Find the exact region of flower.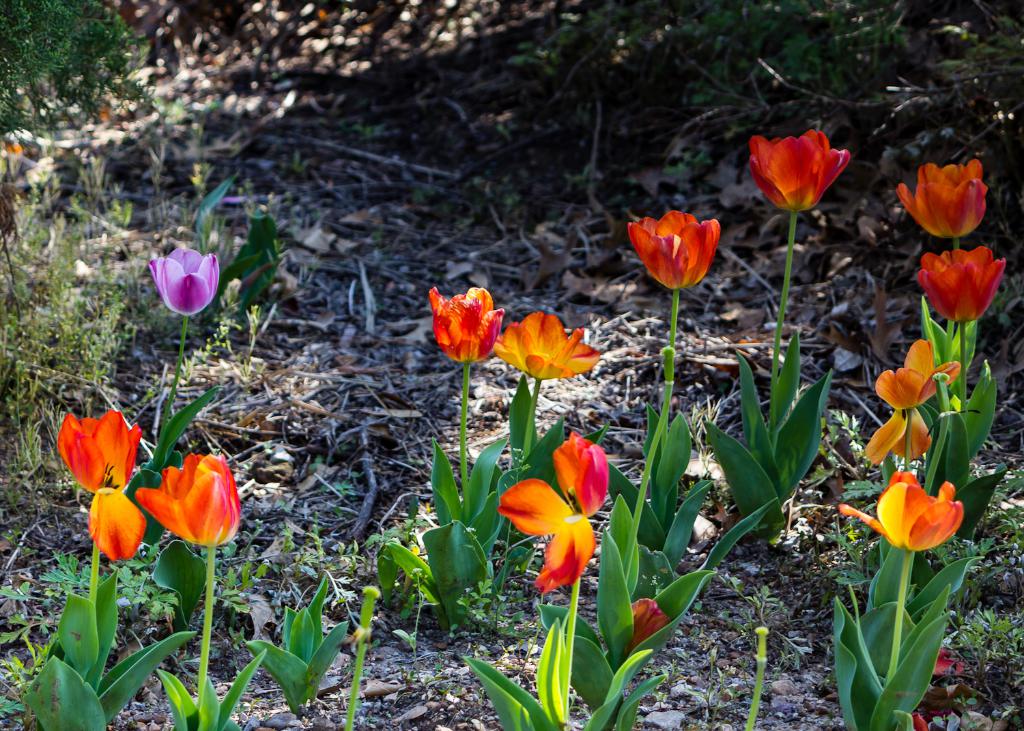
Exact region: <region>495, 430, 609, 597</region>.
